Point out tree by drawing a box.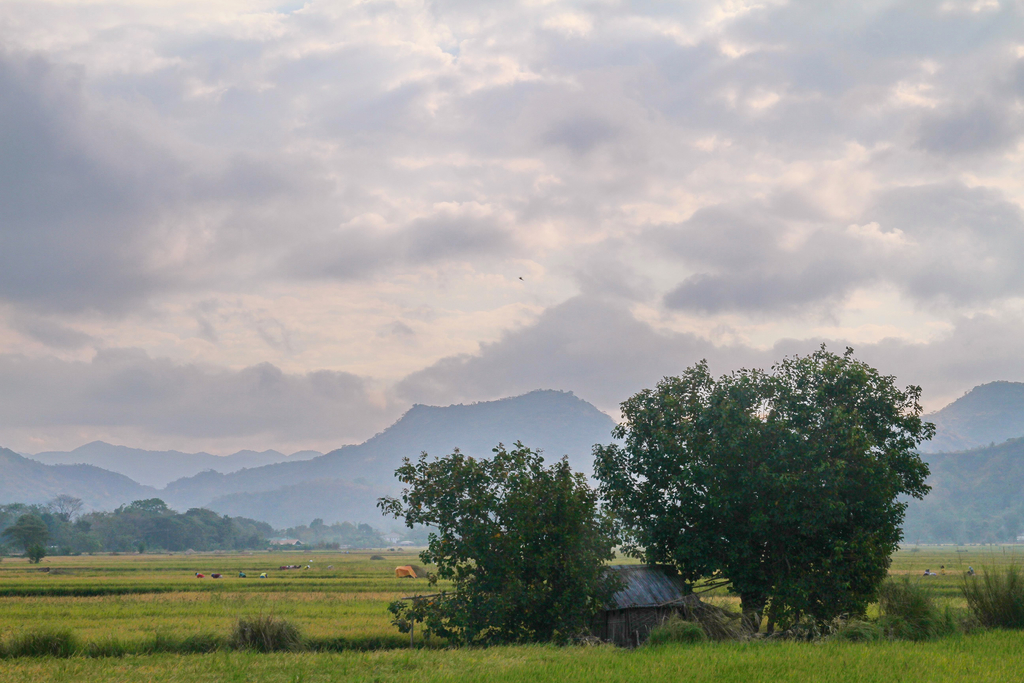
l=6, t=511, r=51, b=568.
